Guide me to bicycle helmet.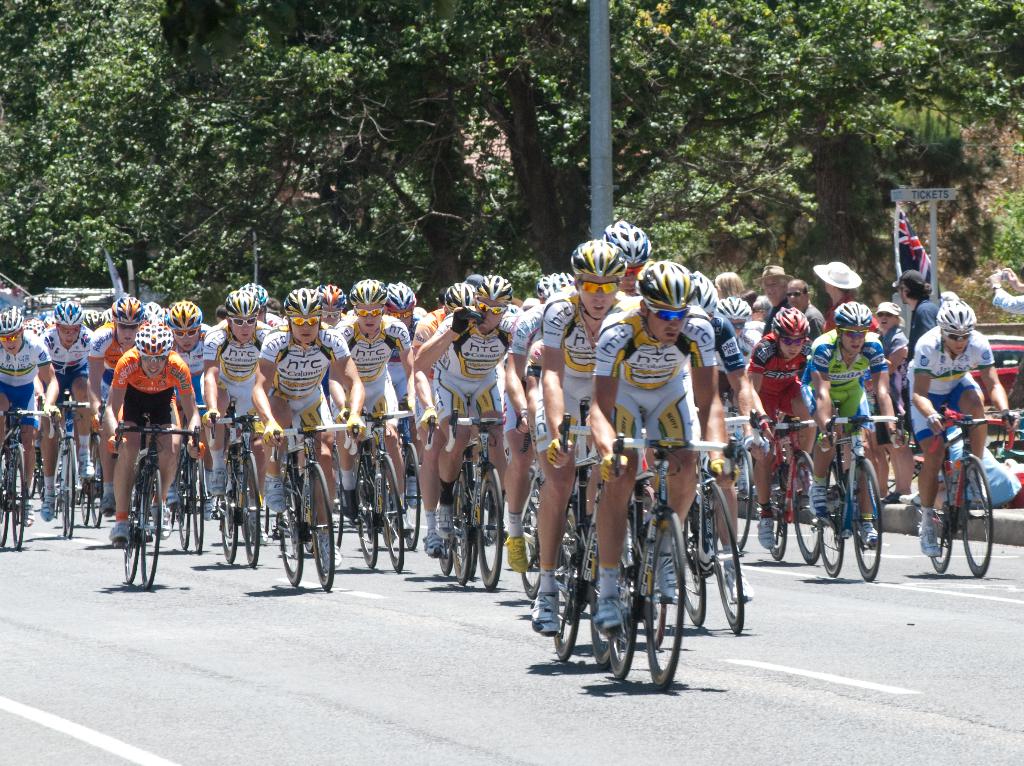
Guidance: [716, 298, 755, 317].
